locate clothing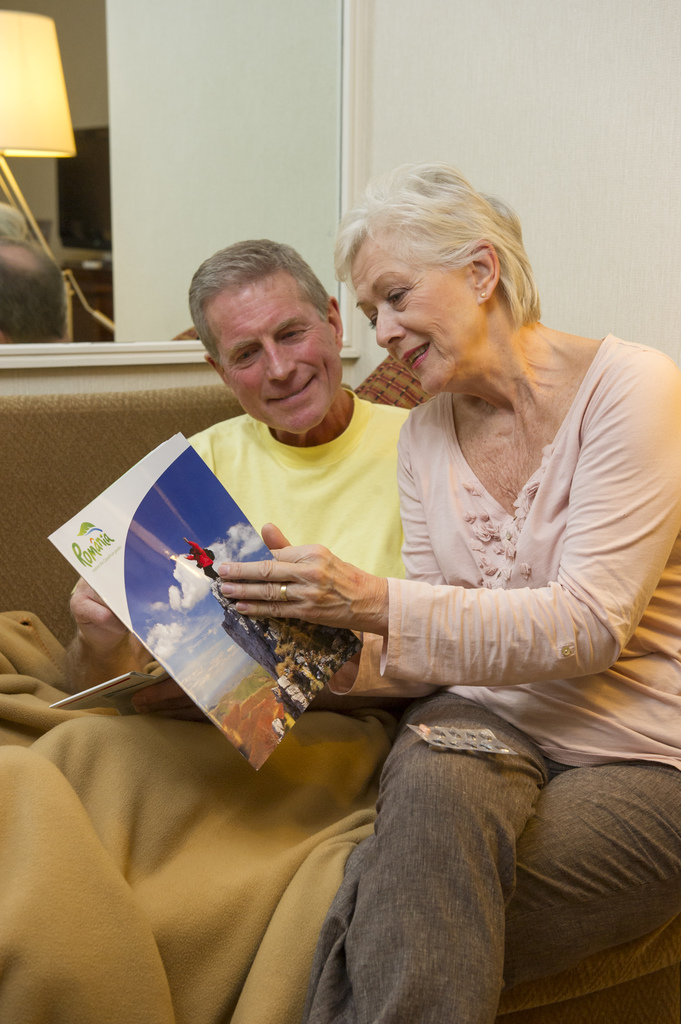
select_region(188, 395, 413, 636)
